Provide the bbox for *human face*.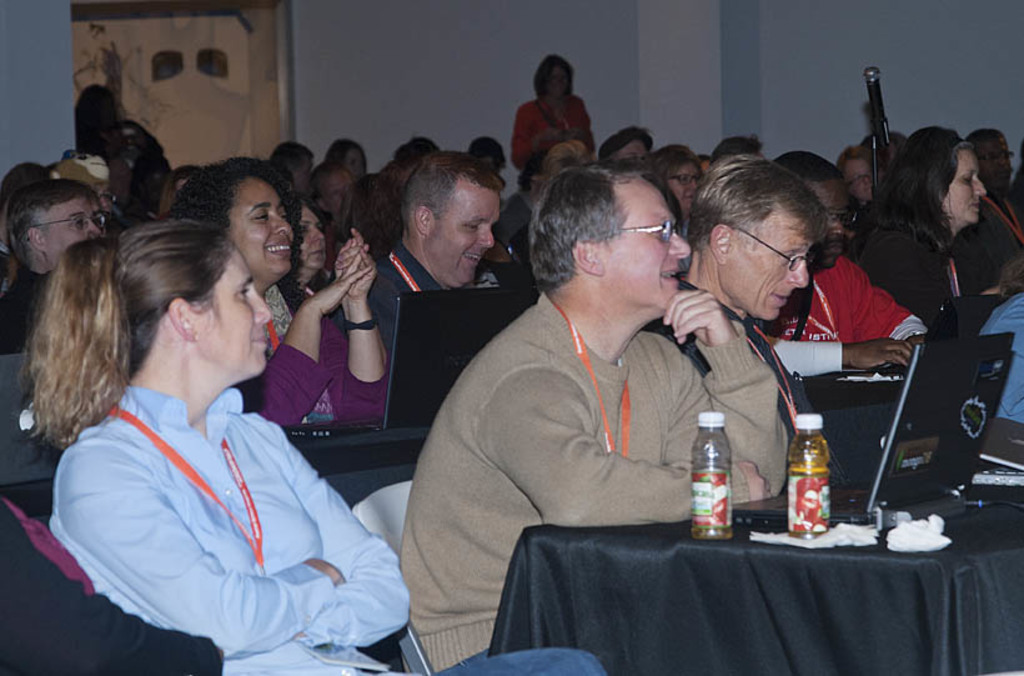
box(476, 150, 502, 170).
